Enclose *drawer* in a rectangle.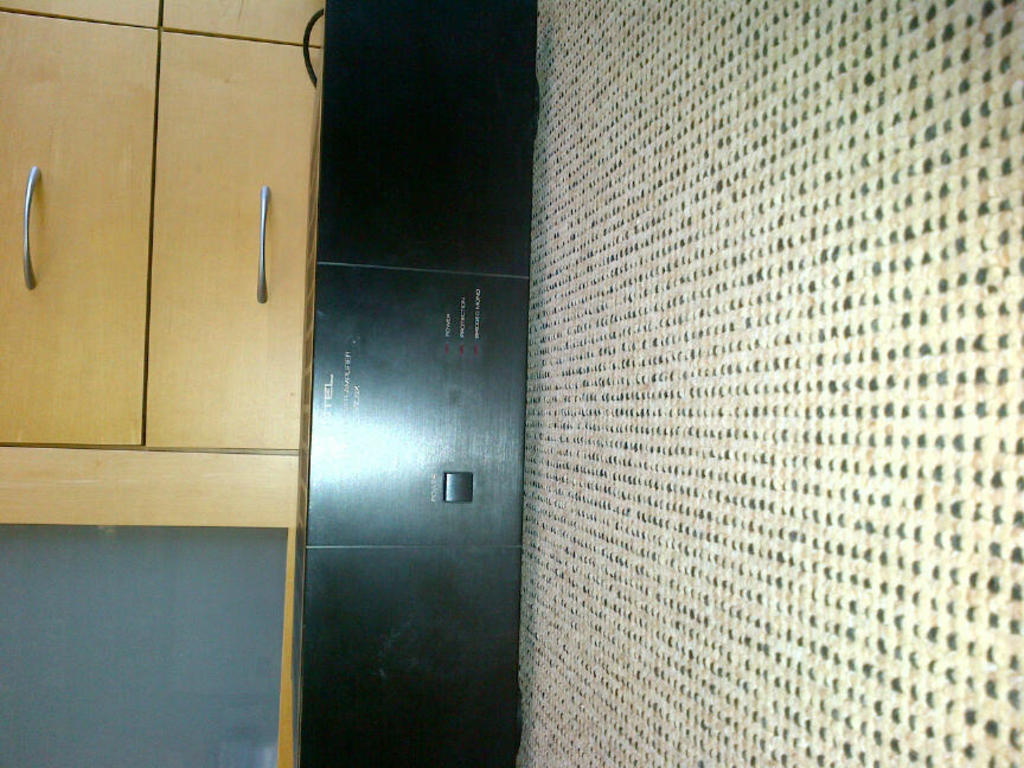
detection(0, 14, 155, 449).
